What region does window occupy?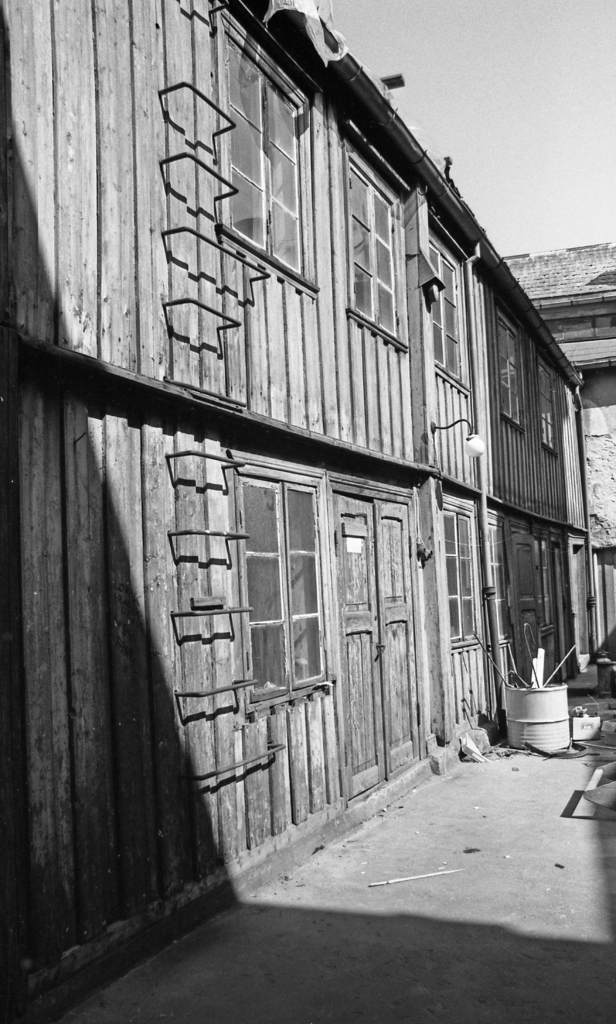
left=347, top=140, right=404, bottom=346.
